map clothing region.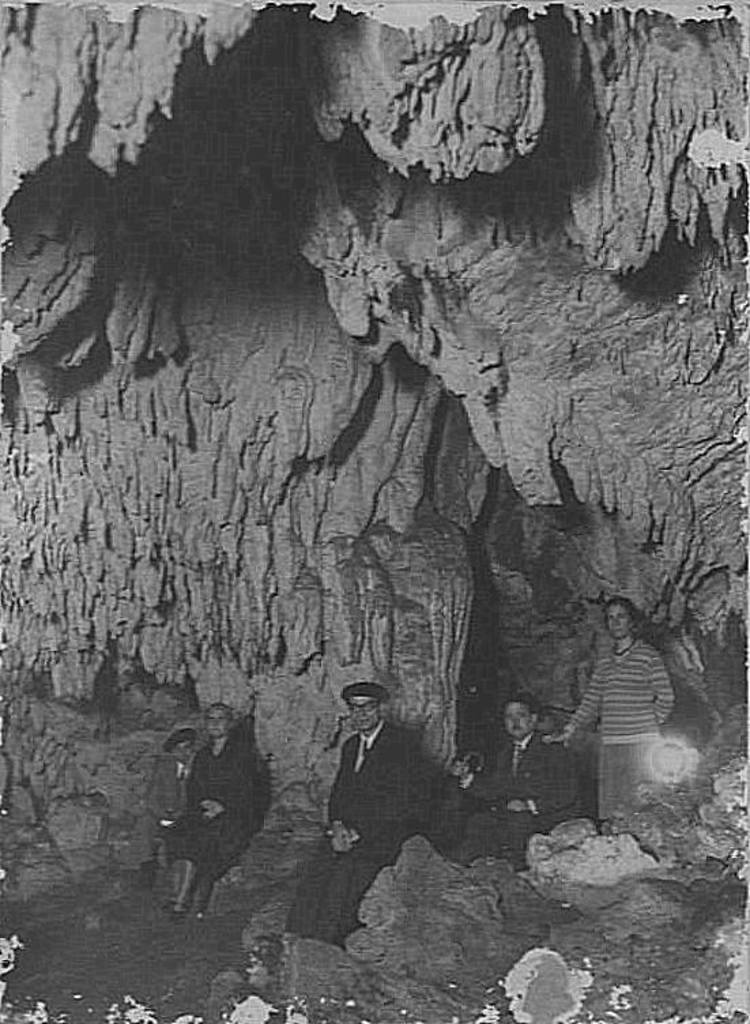
Mapped to box=[148, 754, 199, 843].
